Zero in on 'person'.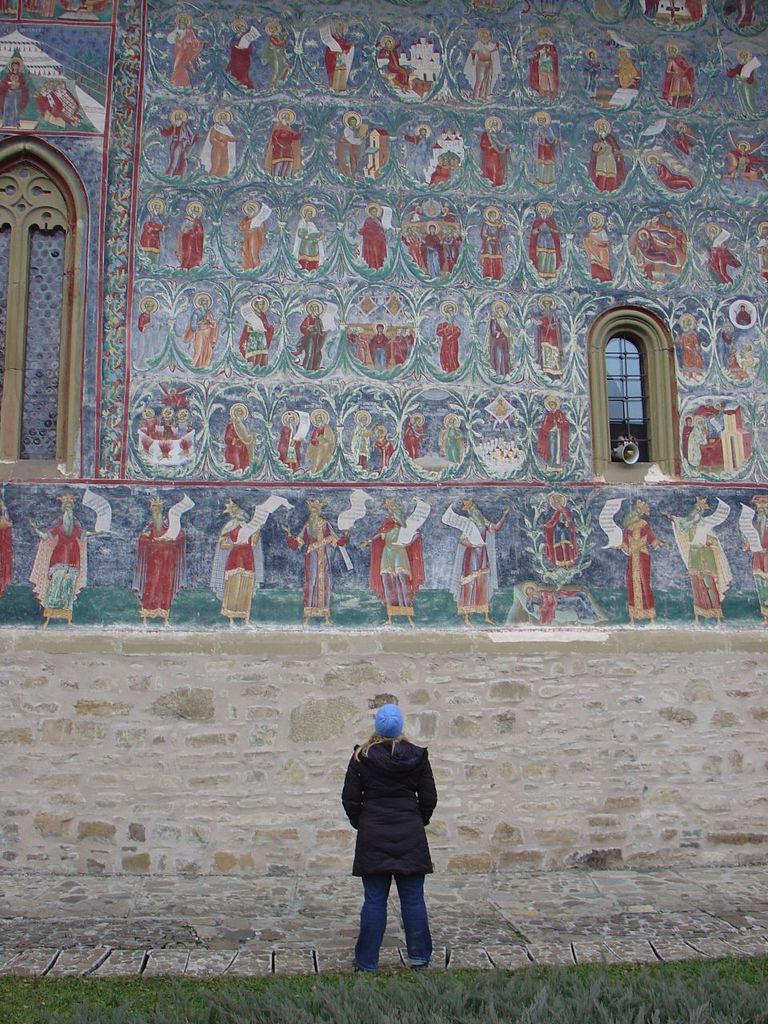
Zeroed in: (x1=0, y1=47, x2=35, y2=126).
